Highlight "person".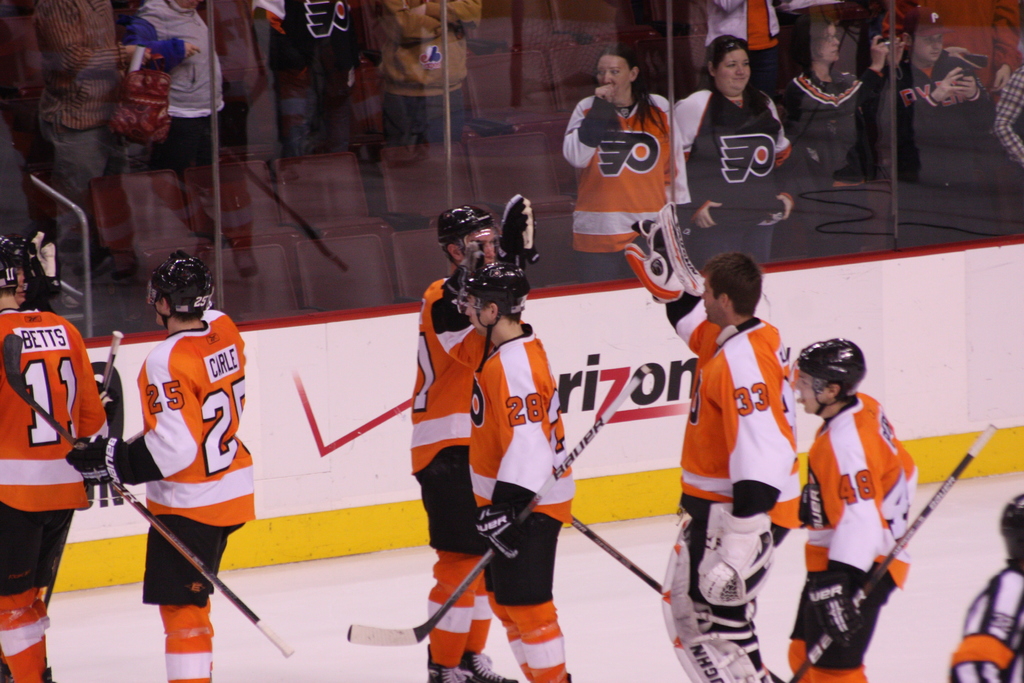
Highlighted region: rect(67, 249, 259, 682).
